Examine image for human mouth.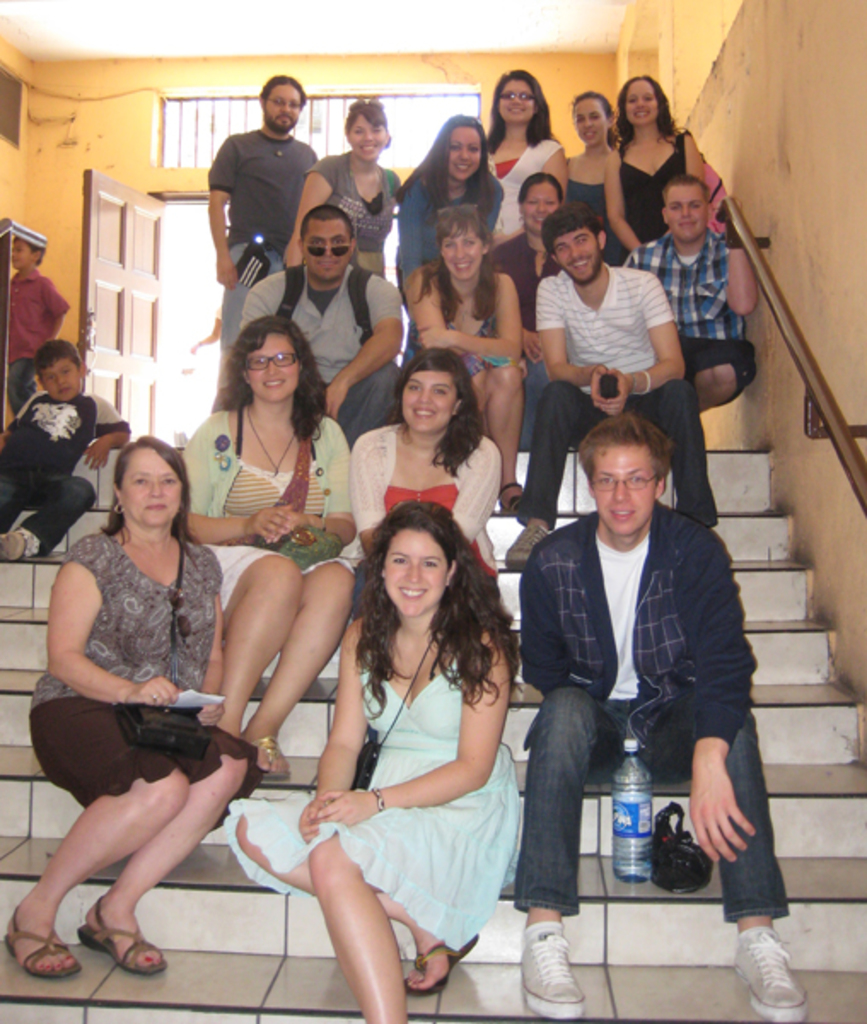
Examination result: Rect(389, 570, 437, 604).
